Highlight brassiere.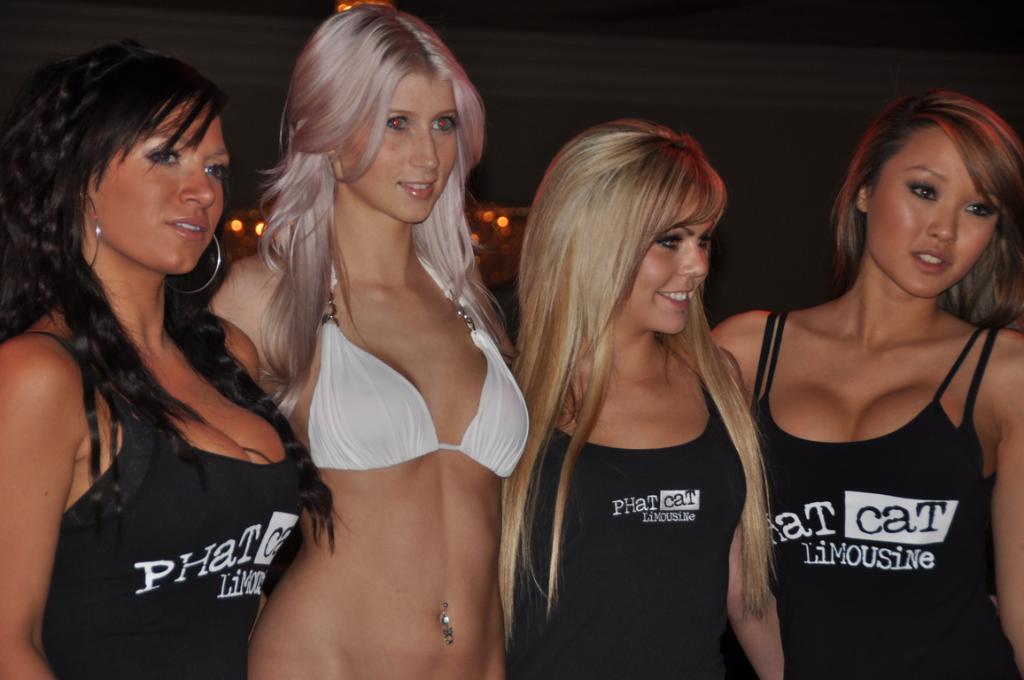
Highlighted region: <region>756, 311, 985, 439</region>.
